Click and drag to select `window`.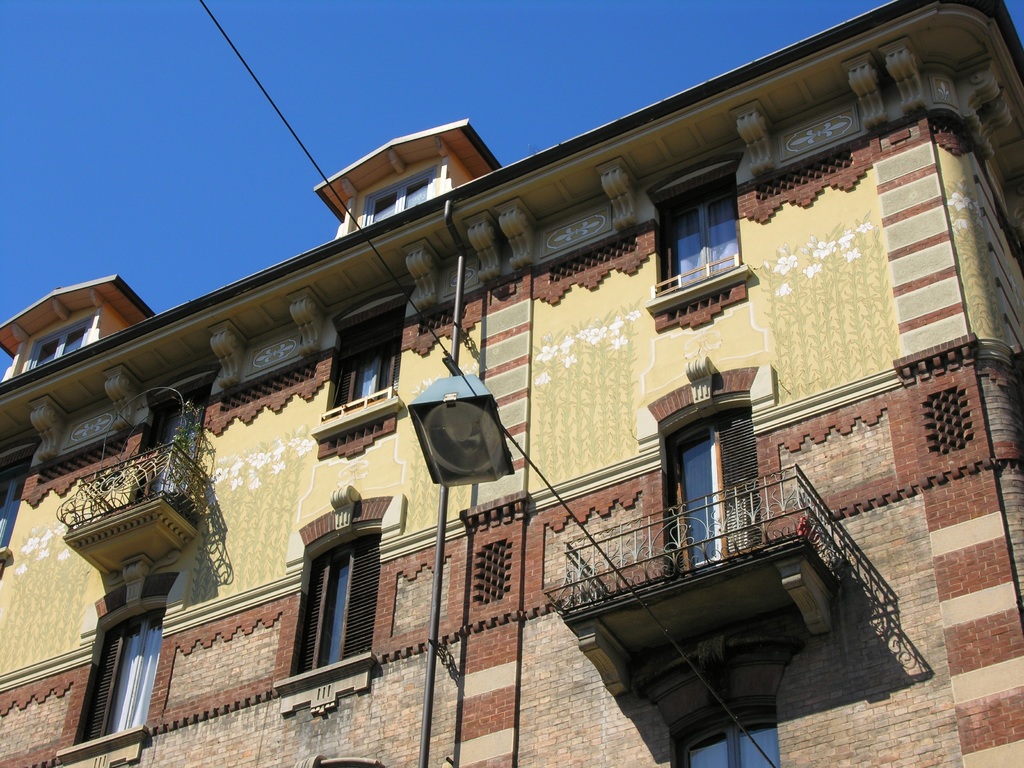
Selection: (17,311,120,401).
